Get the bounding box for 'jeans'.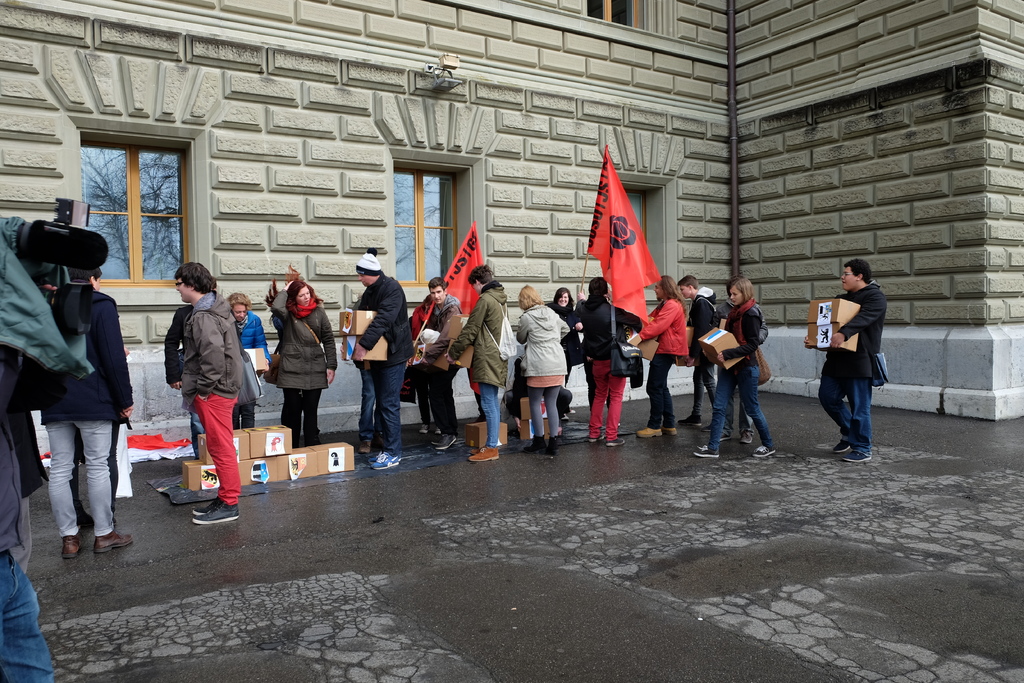
{"x1": 358, "y1": 367, "x2": 374, "y2": 438}.
